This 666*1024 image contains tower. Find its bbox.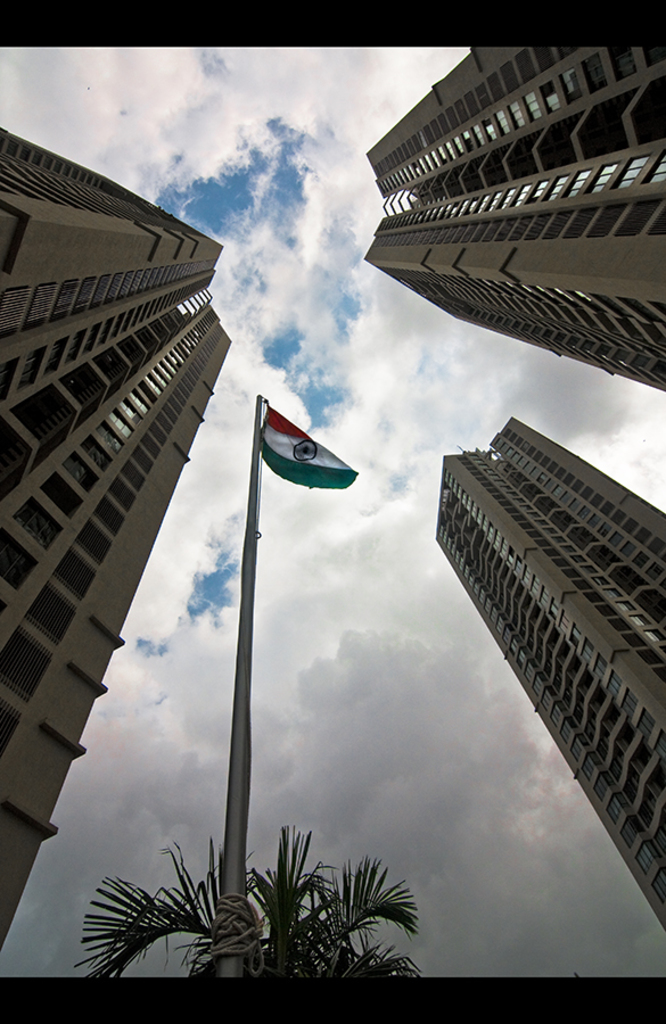
locate(332, 27, 664, 420).
